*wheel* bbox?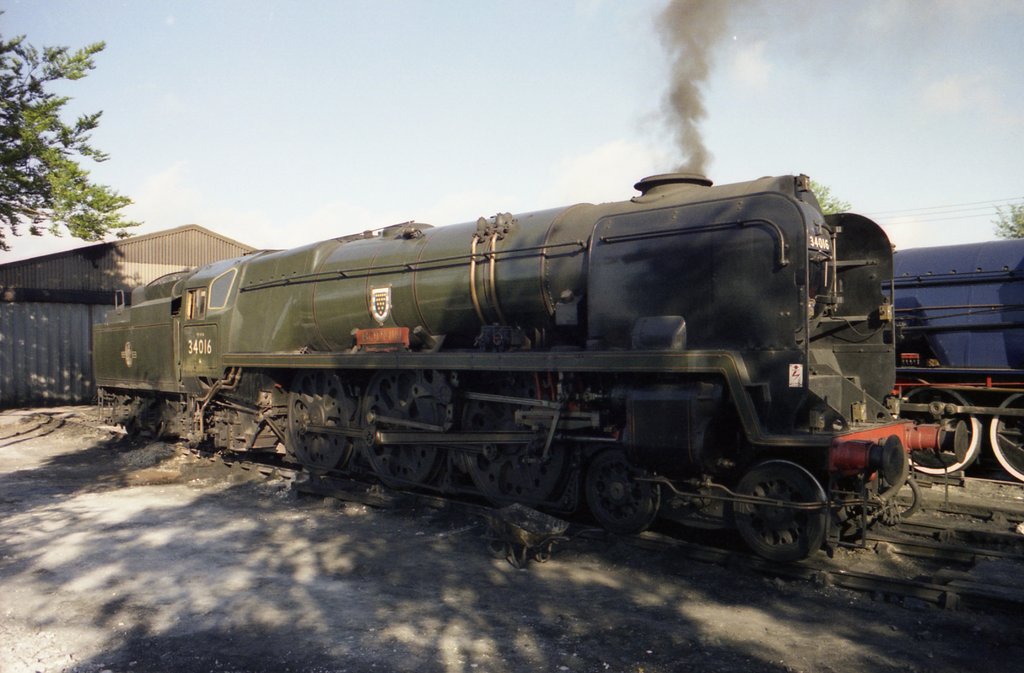
{"x1": 454, "y1": 377, "x2": 588, "y2": 504}
